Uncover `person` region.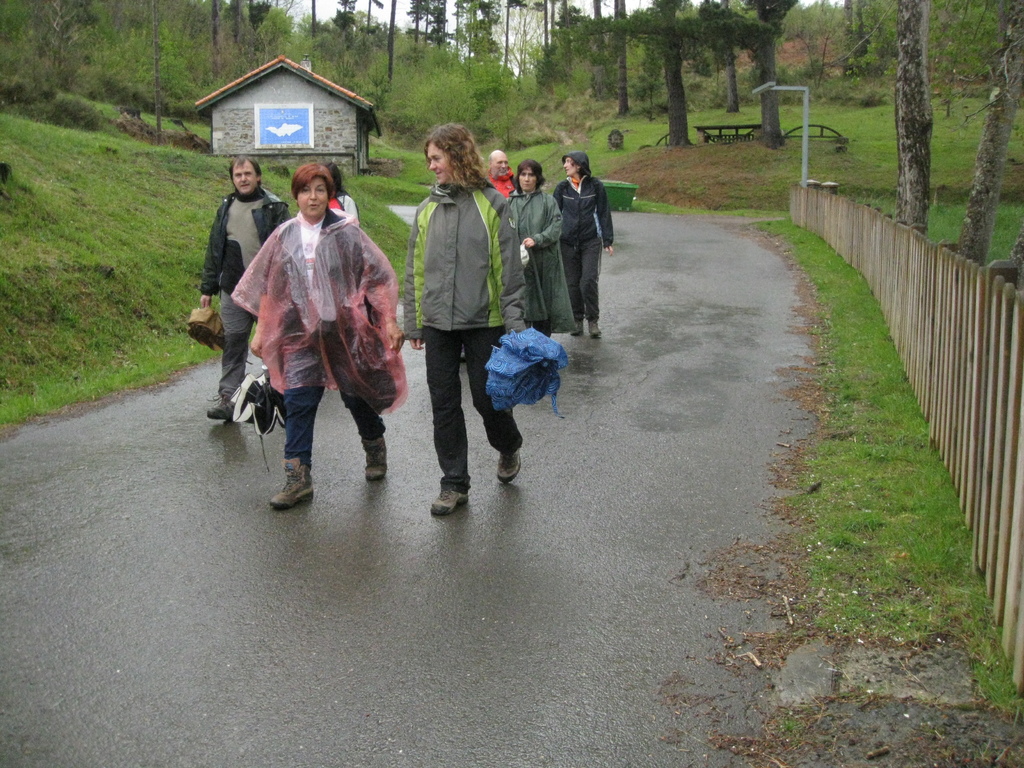
Uncovered: left=317, top=162, right=361, bottom=230.
